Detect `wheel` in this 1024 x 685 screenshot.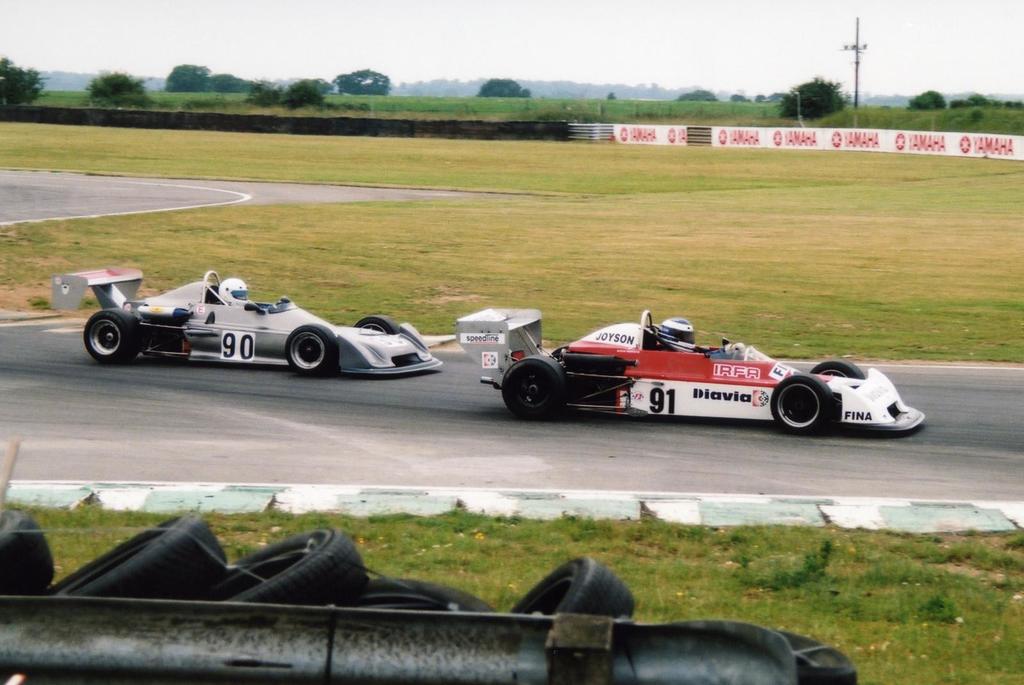
Detection: <box>353,315,399,333</box>.
